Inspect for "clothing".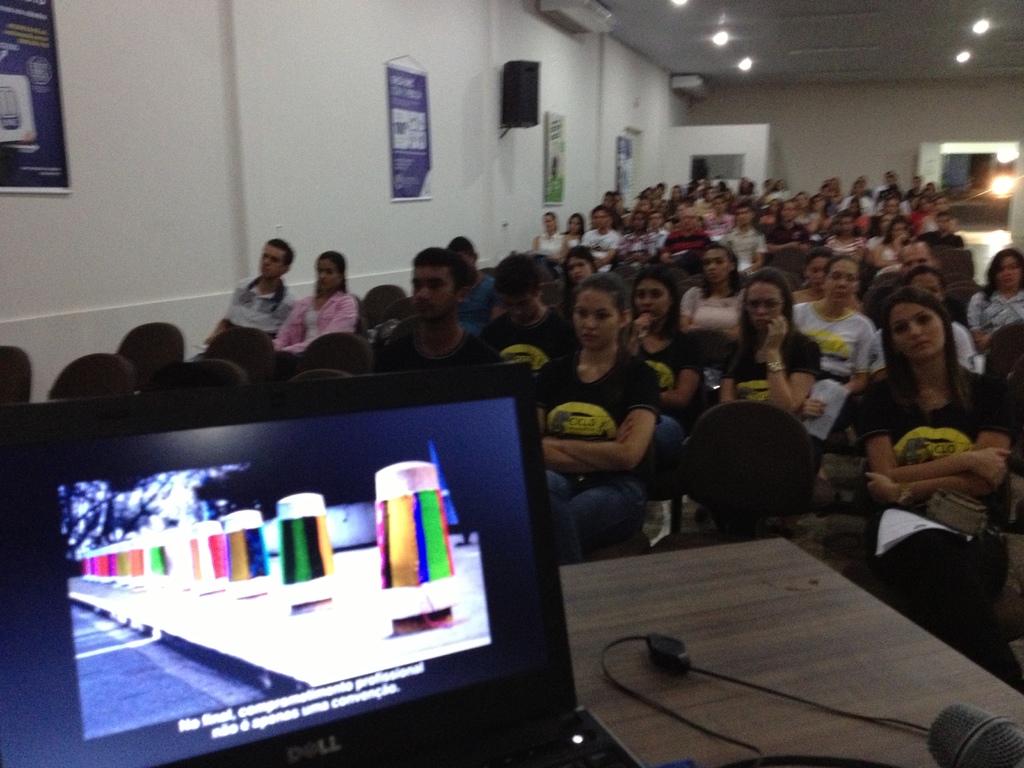
Inspection: region(619, 231, 662, 257).
